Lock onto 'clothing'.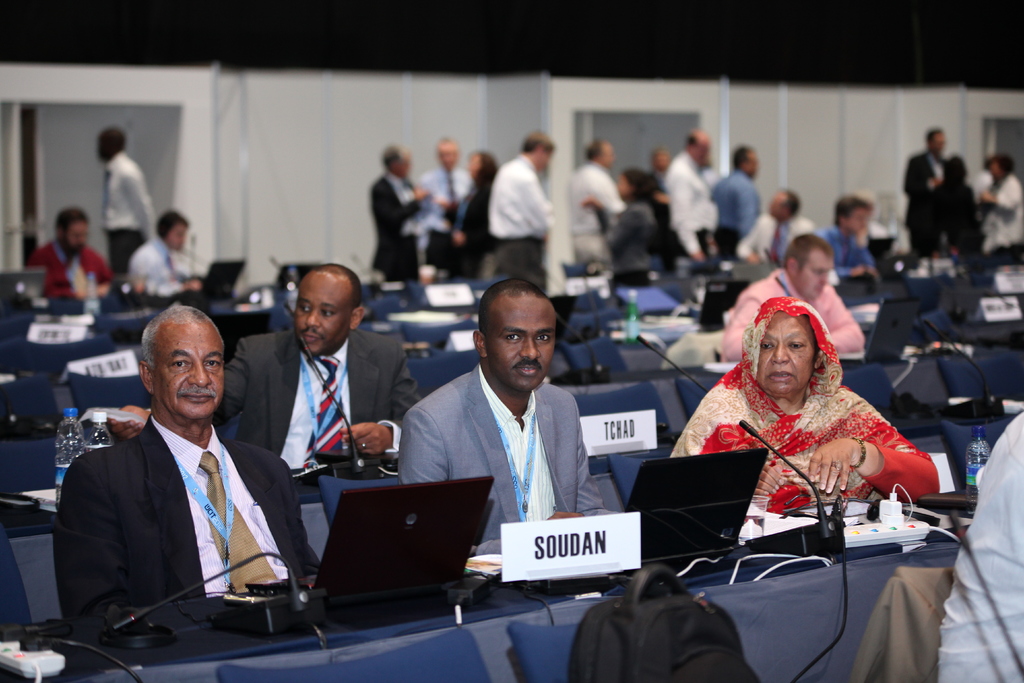
Locked: x1=98, y1=150, x2=159, y2=268.
